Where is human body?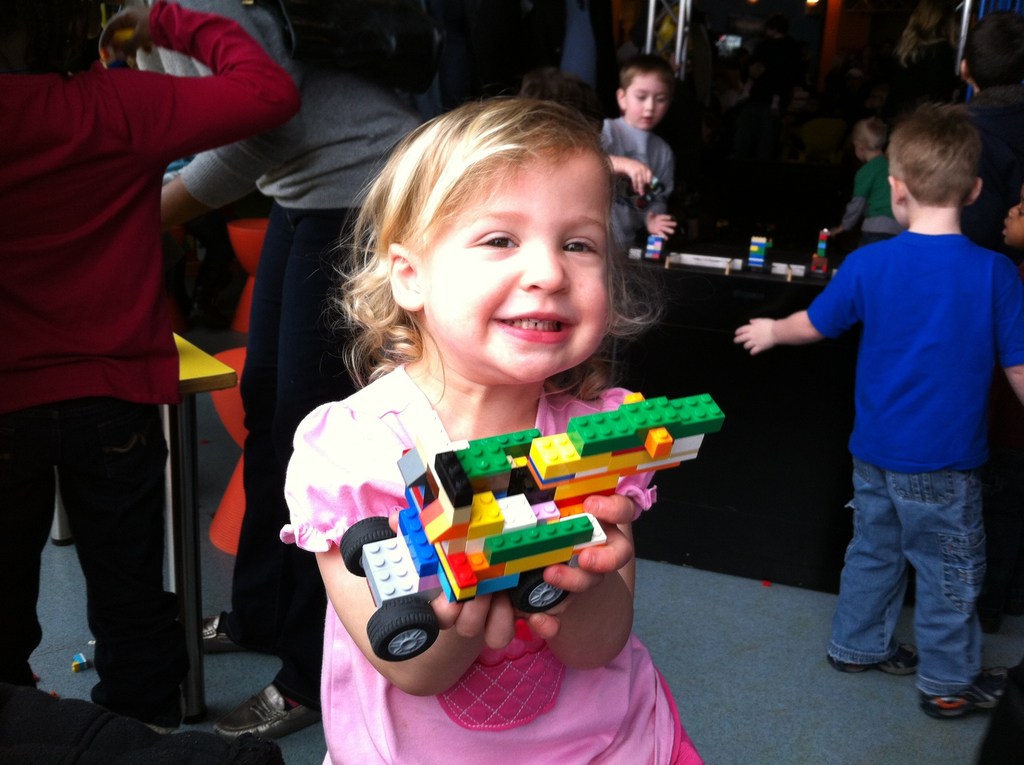
crop(536, 0, 620, 104).
